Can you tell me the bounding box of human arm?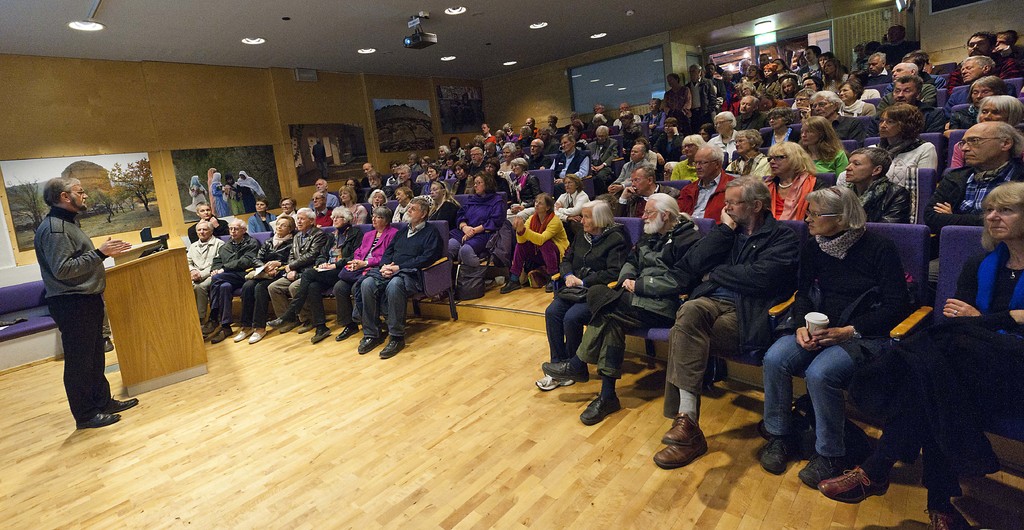
bbox=(555, 243, 582, 287).
